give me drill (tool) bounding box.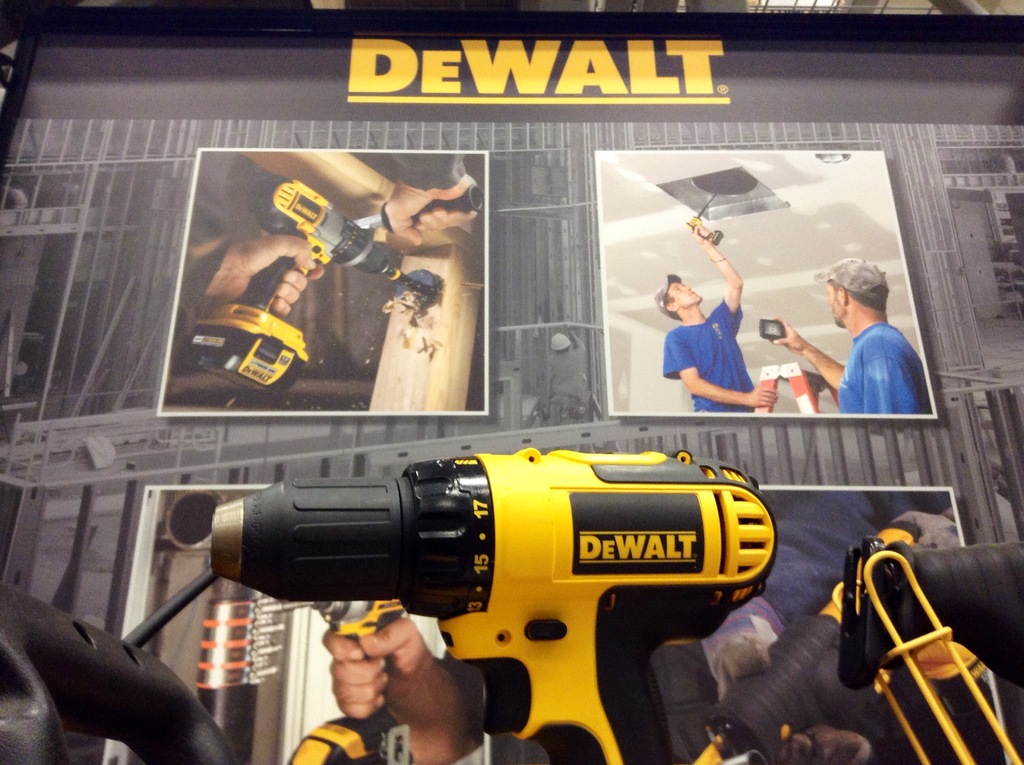
(left=696, top=521, right=984, bottom=764).
